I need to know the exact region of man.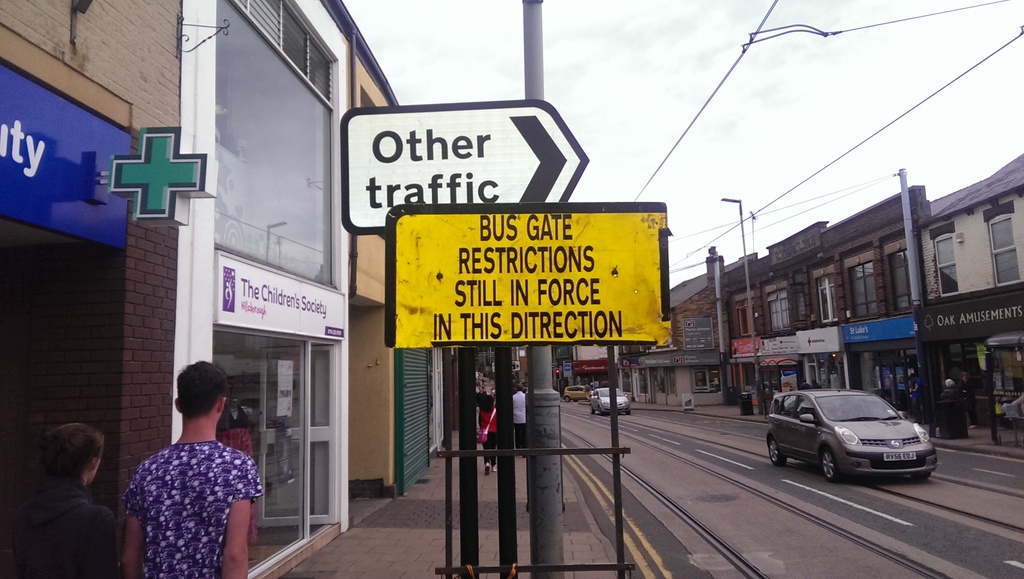
Region: [x1=122, y1=361, x2=260, y2=578].
